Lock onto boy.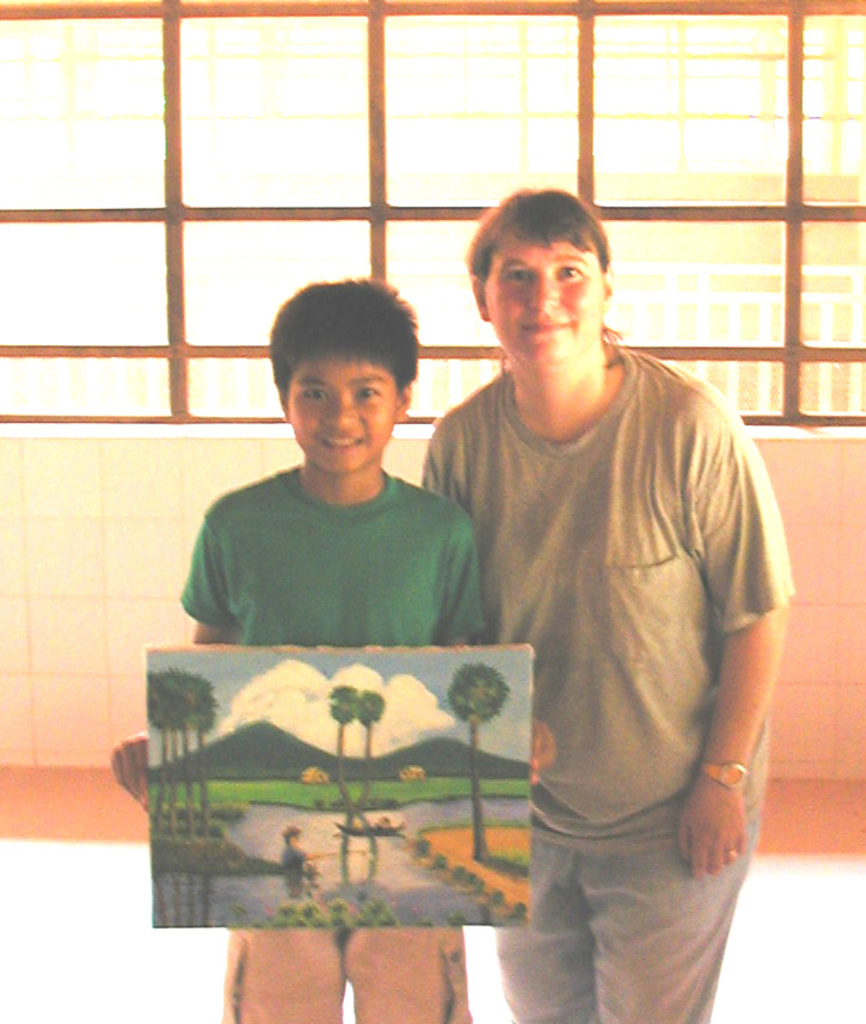
Locked: bbox(115, 274, 551, 1023).
